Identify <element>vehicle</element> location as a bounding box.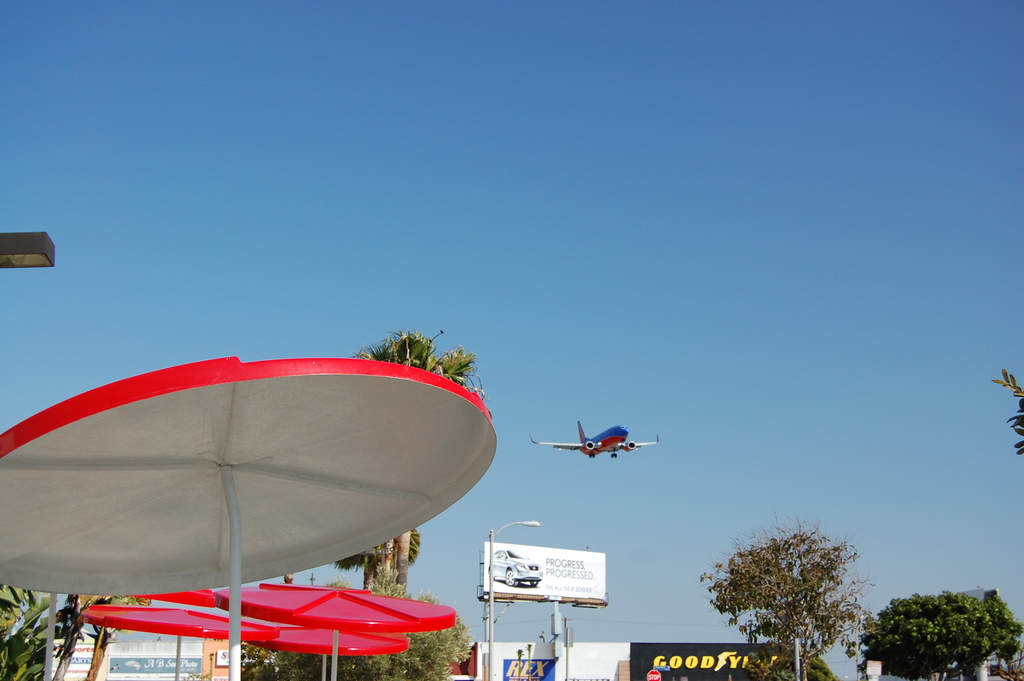
left=490, top=545, right=544, bottom=583.
